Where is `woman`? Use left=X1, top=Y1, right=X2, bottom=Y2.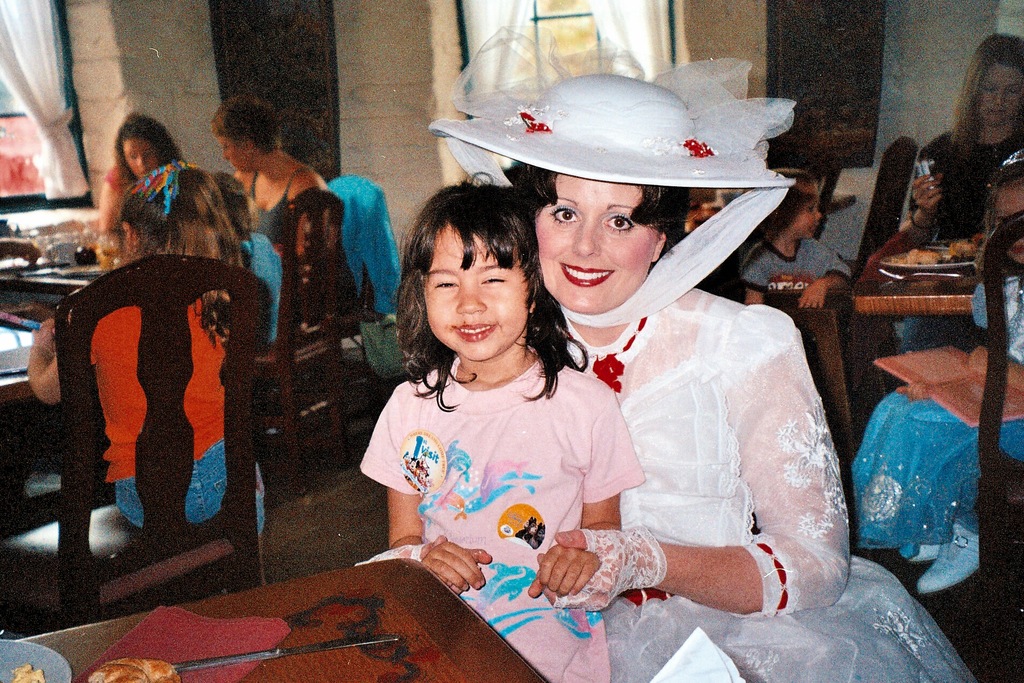
left=211, top=94, right=326, bottom=247.
